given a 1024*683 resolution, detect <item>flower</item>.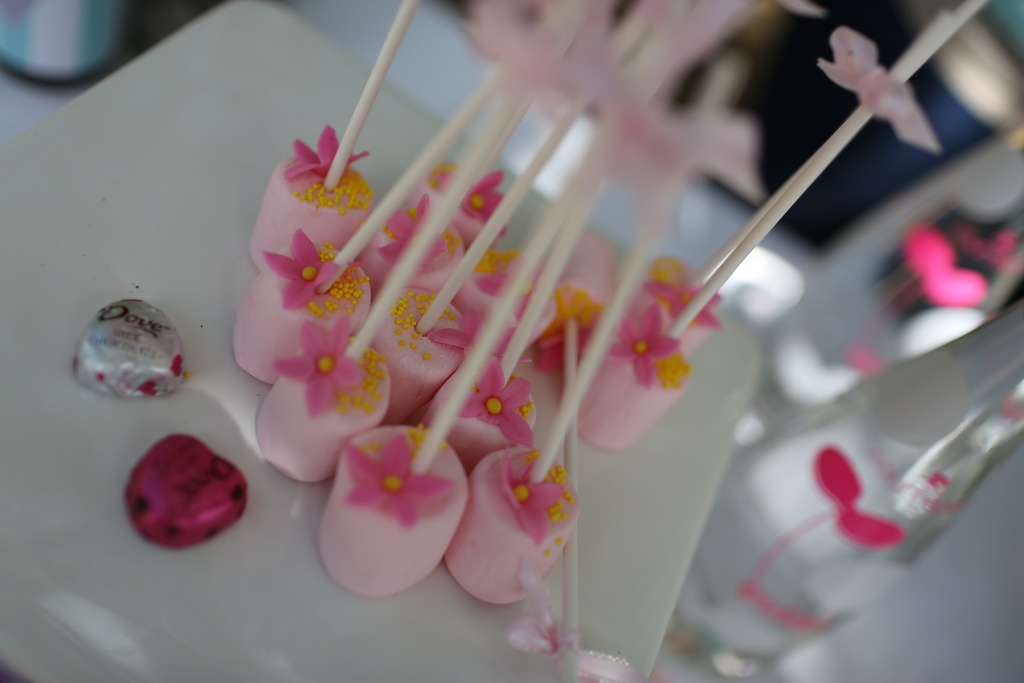
<bbox>346, 438, 458, 534</bbox>.
